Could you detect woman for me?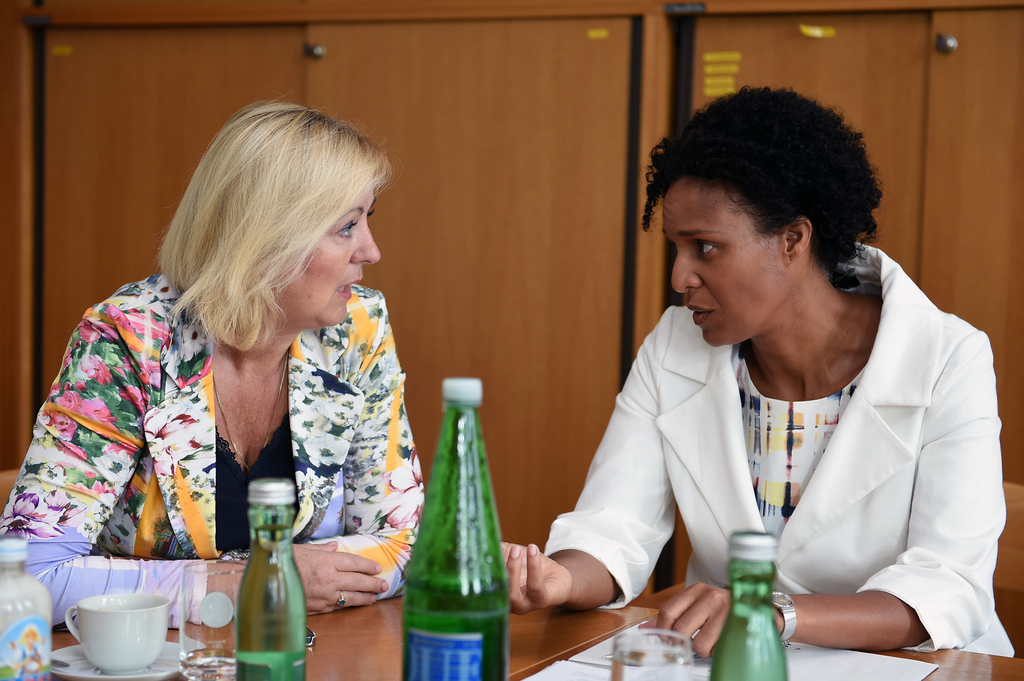
Detection result: [left=504, top=81, right=1012, bottom=661].
